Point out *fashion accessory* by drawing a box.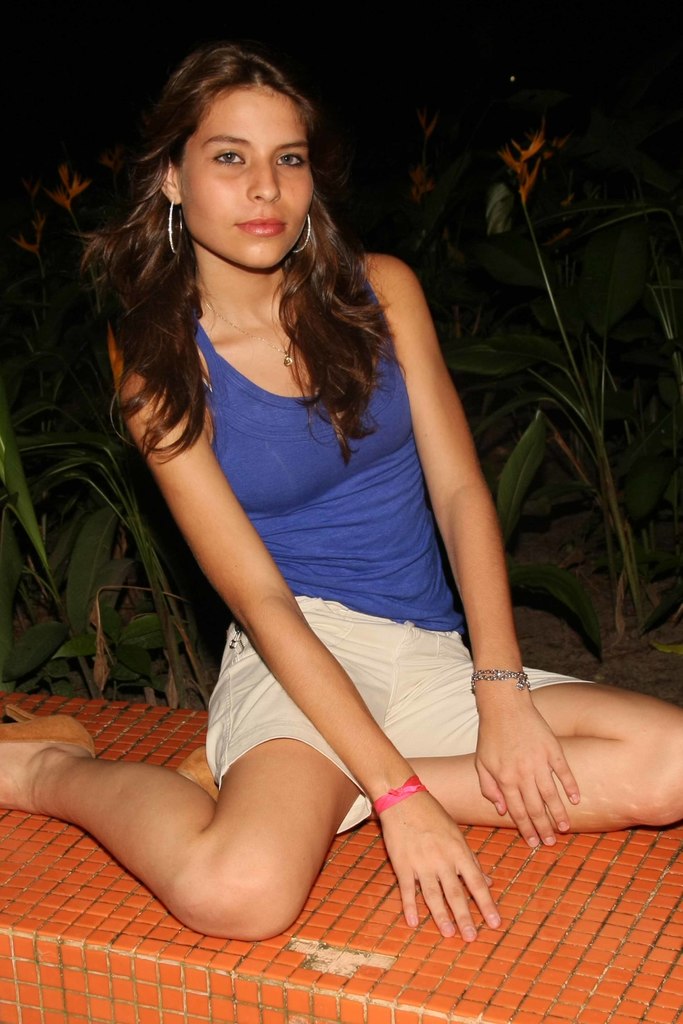
470, 666, 532, 689.
